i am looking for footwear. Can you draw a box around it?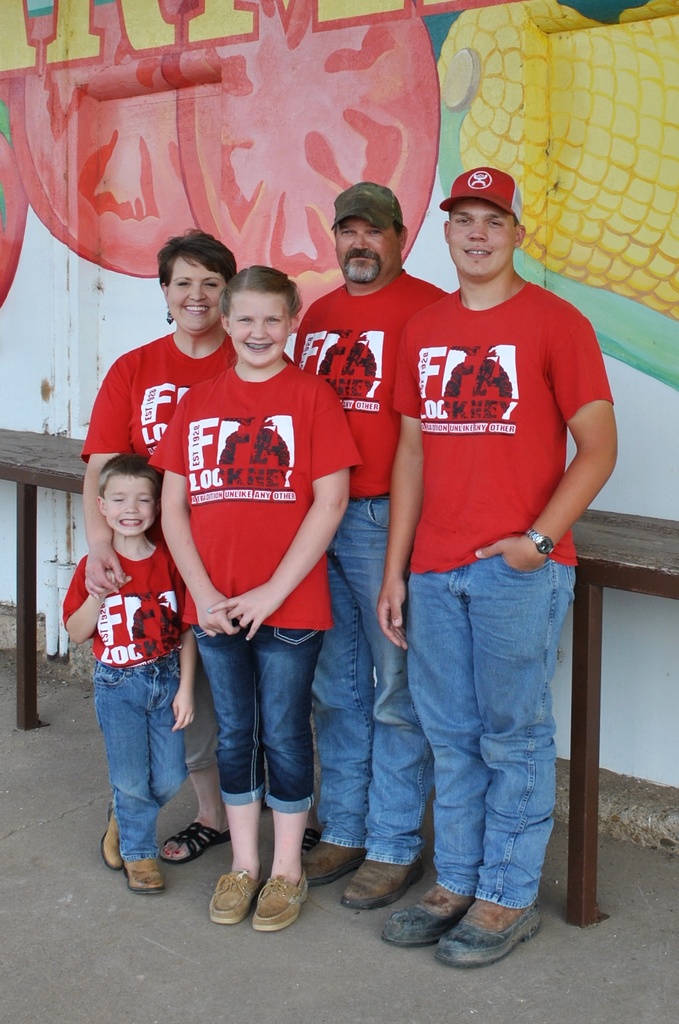
Sure, the bounding box is Rect(301, 841, 368, 885).
